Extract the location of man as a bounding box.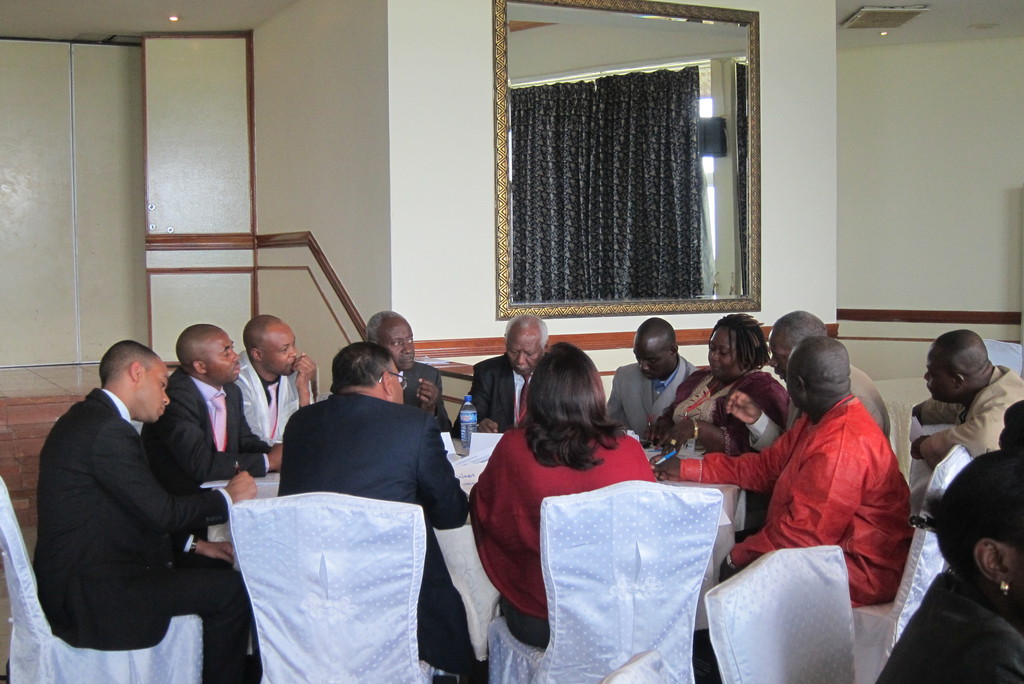
bbox(360, 305, 449, 431).
